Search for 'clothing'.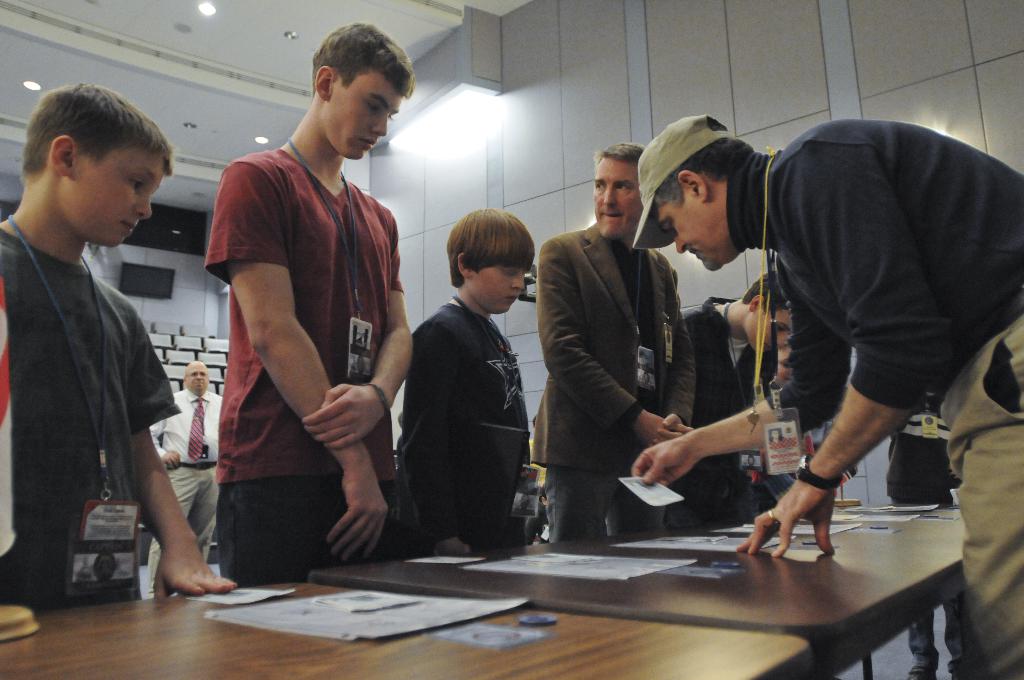
Found at 0,209,186,609.
